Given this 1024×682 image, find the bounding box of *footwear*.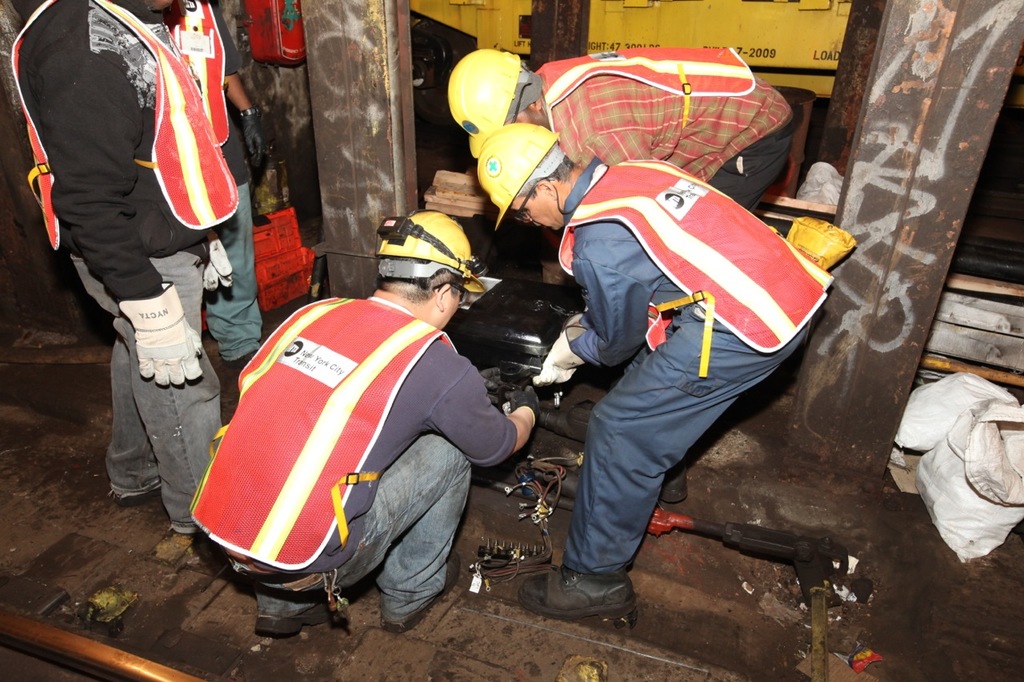
(left=384, top=554, right=462, bottom=633).
